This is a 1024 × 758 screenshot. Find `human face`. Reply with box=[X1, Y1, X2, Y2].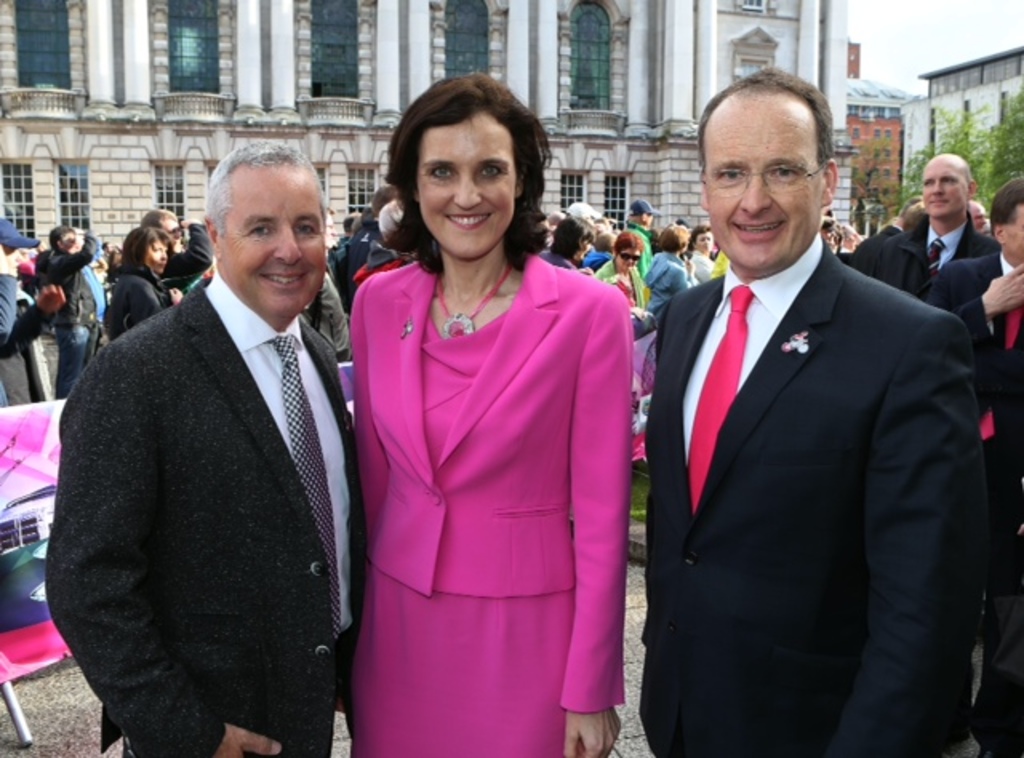
box=[163, 217, 181, 253].
